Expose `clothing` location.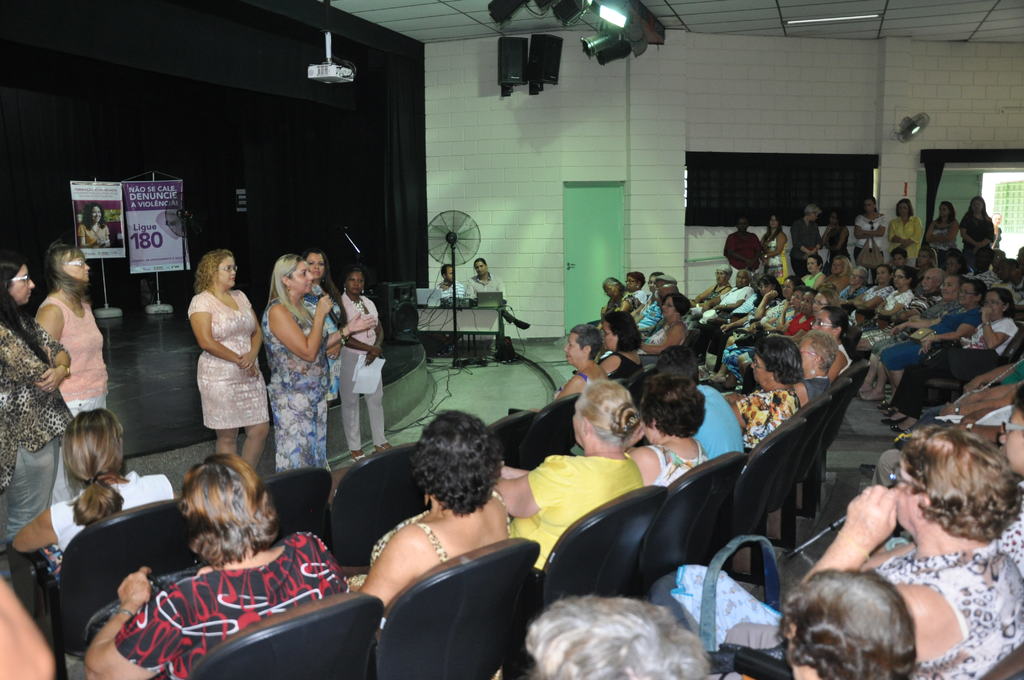
Exposed at 828, 219, 851, 267.
